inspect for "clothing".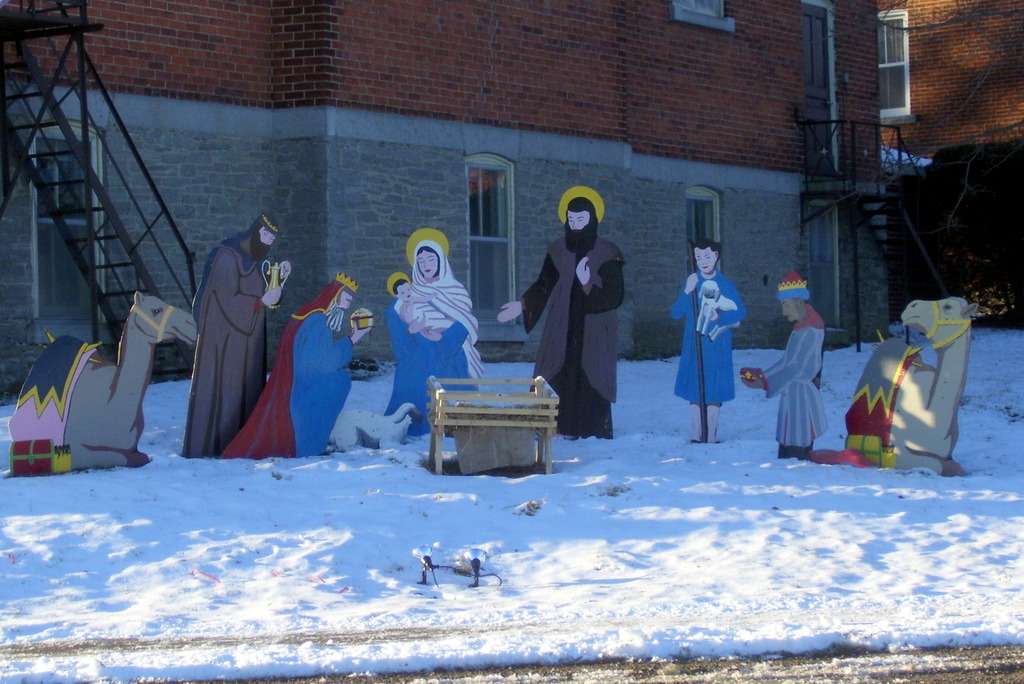
Inspection: 524:236:623:444.
